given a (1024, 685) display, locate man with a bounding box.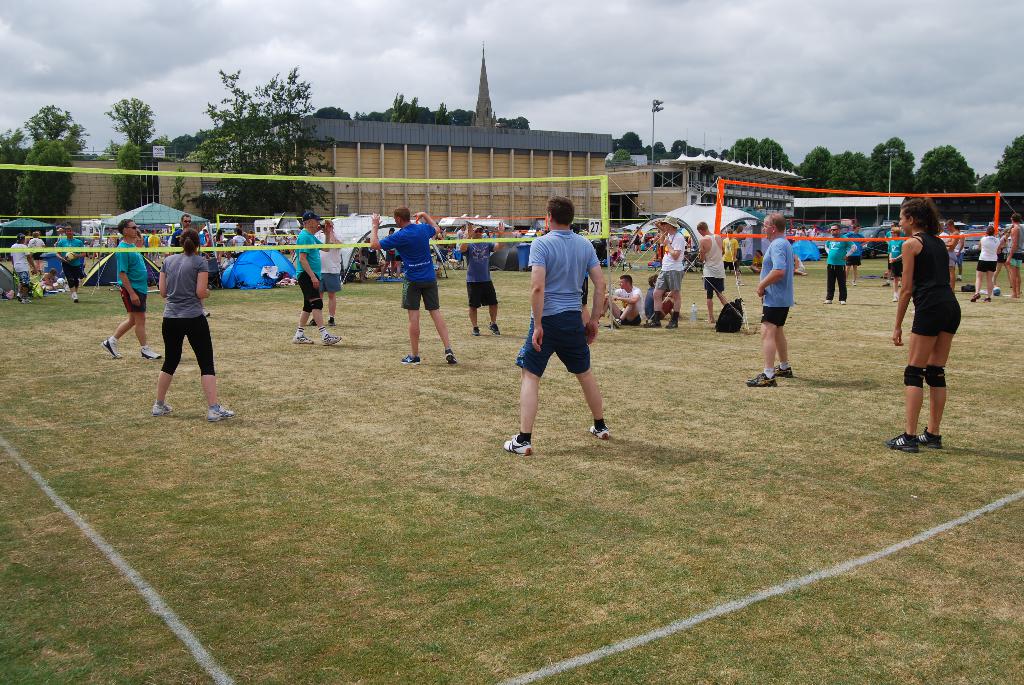
Located: 172, 216, 194, 250.
